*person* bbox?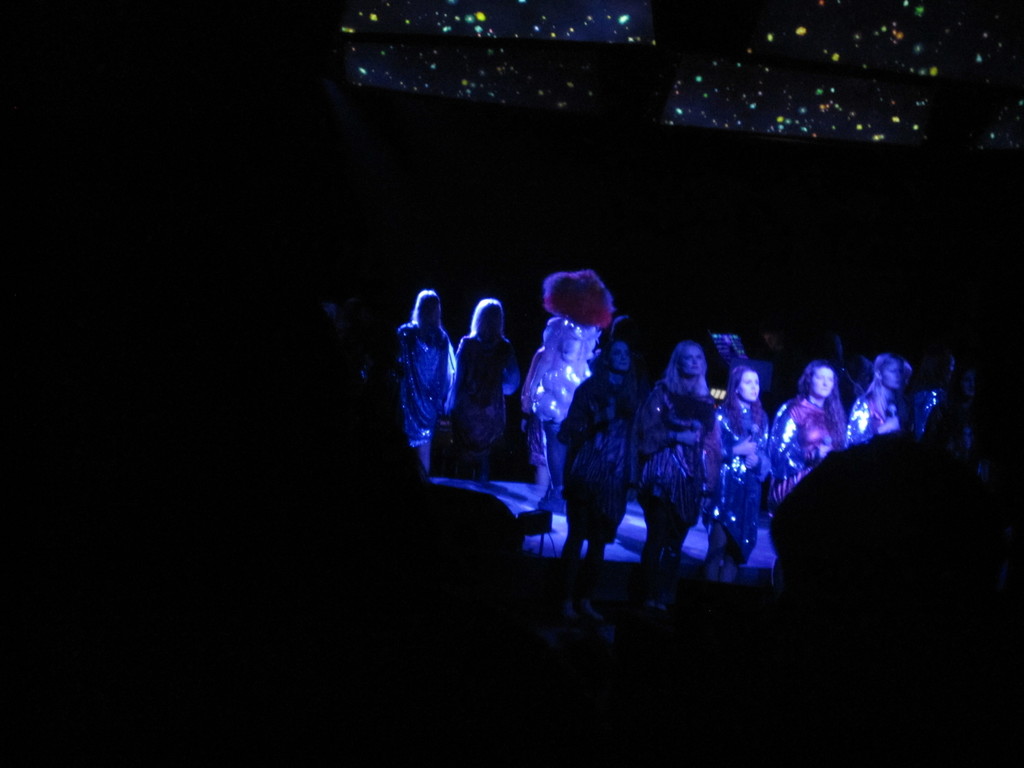
{"left": 701, "top": 362, "right": 771, "bottom": 566}
